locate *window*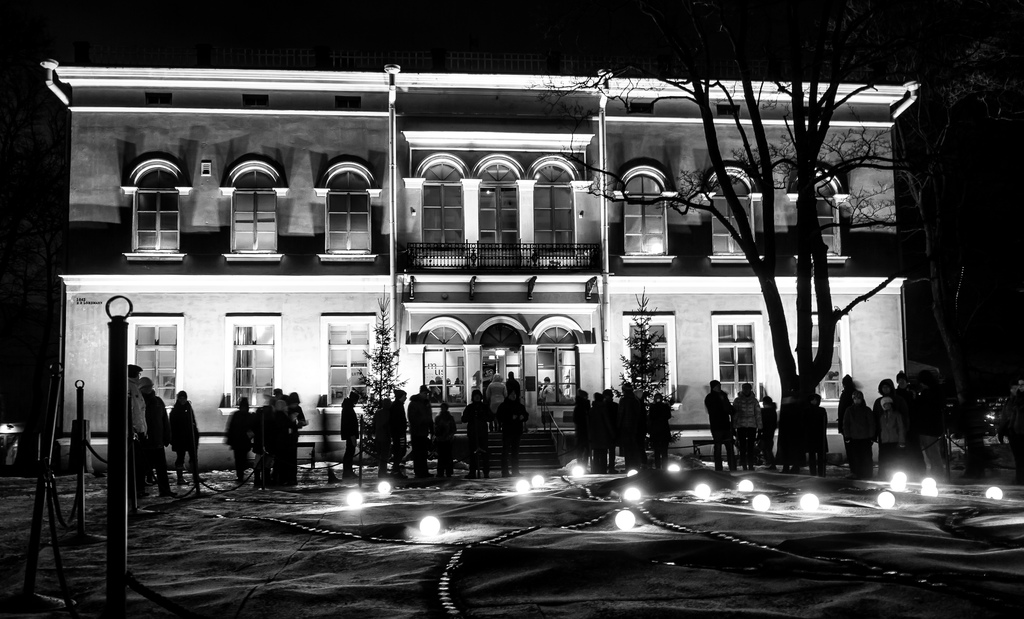
l=719, t=319, r=755, b=393
